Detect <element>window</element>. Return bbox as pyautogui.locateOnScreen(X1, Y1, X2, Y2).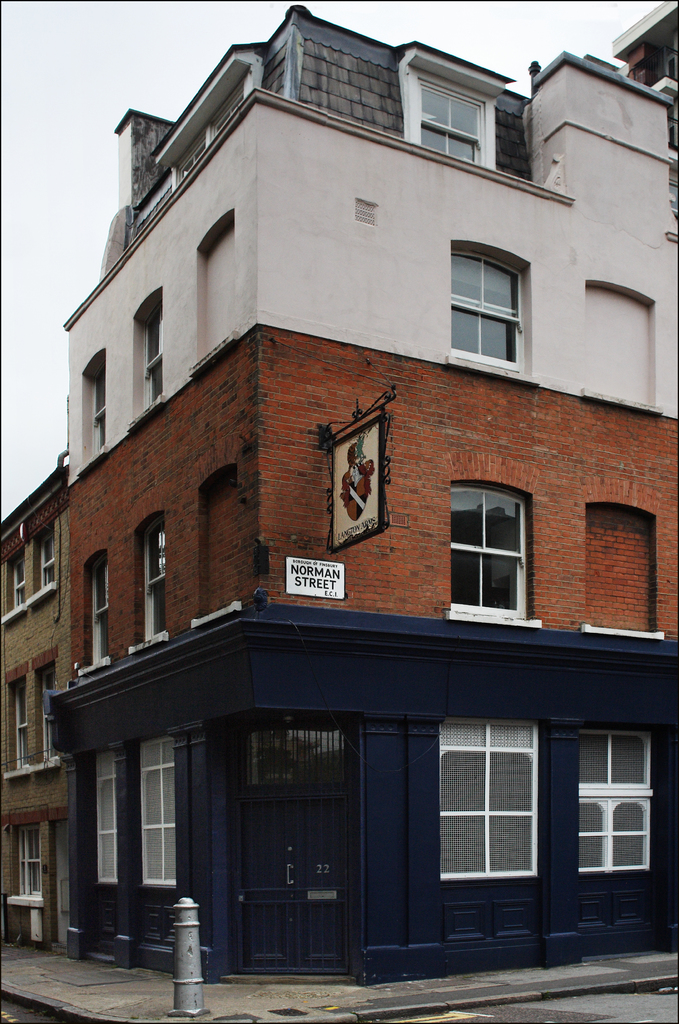
pyautogui.locateOnScreen(139, 722, 186, 899).
